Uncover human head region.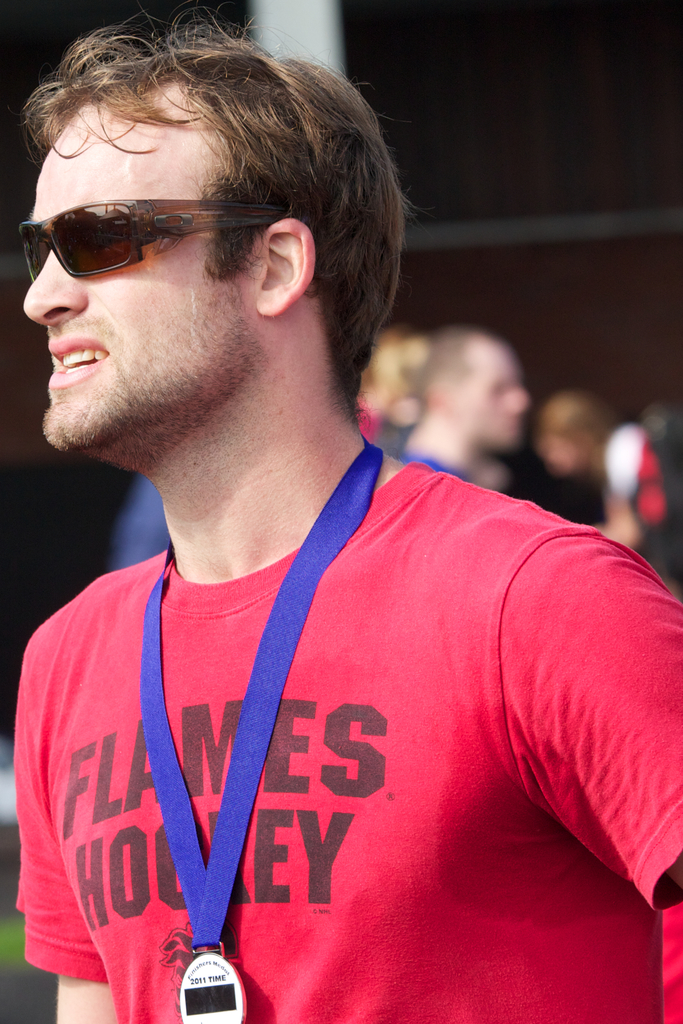
Uncovered: box=[429, 323, 539, 445].
